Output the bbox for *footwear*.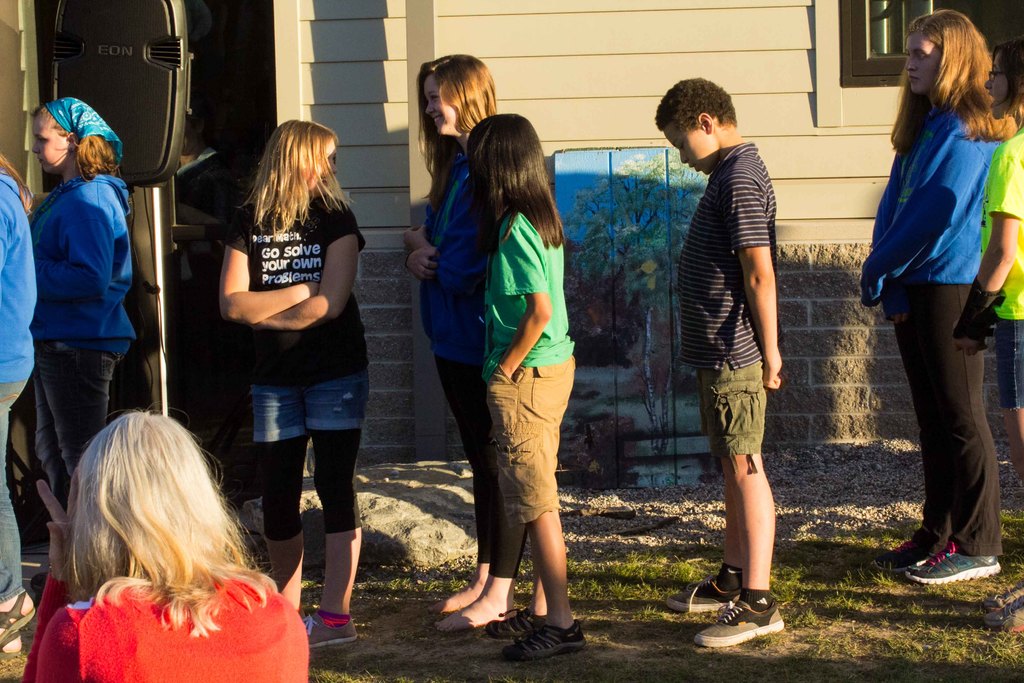
box(869, 533, 929, 574).
